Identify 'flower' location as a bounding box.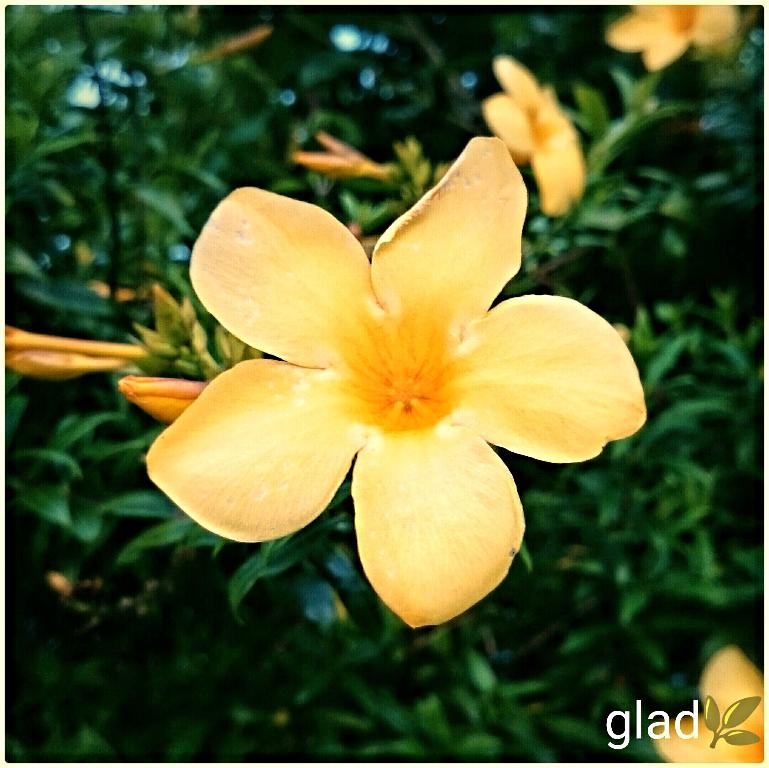
607 3 742 76.
